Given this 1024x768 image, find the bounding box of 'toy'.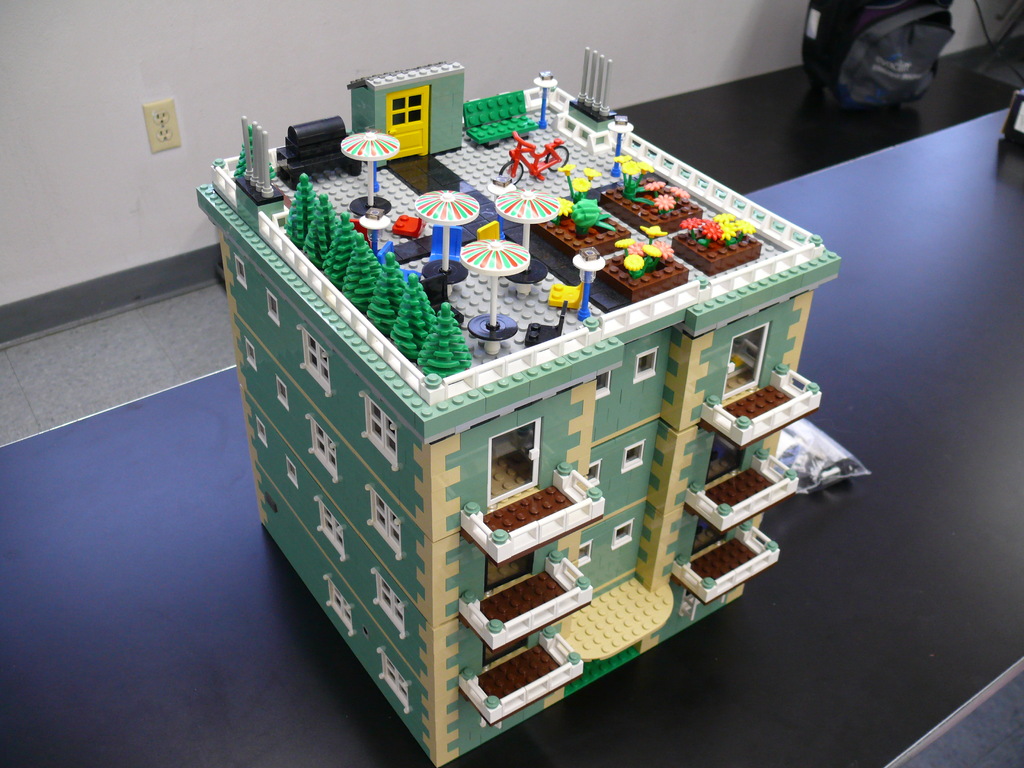
bbox(234, 116, 281, 205).
